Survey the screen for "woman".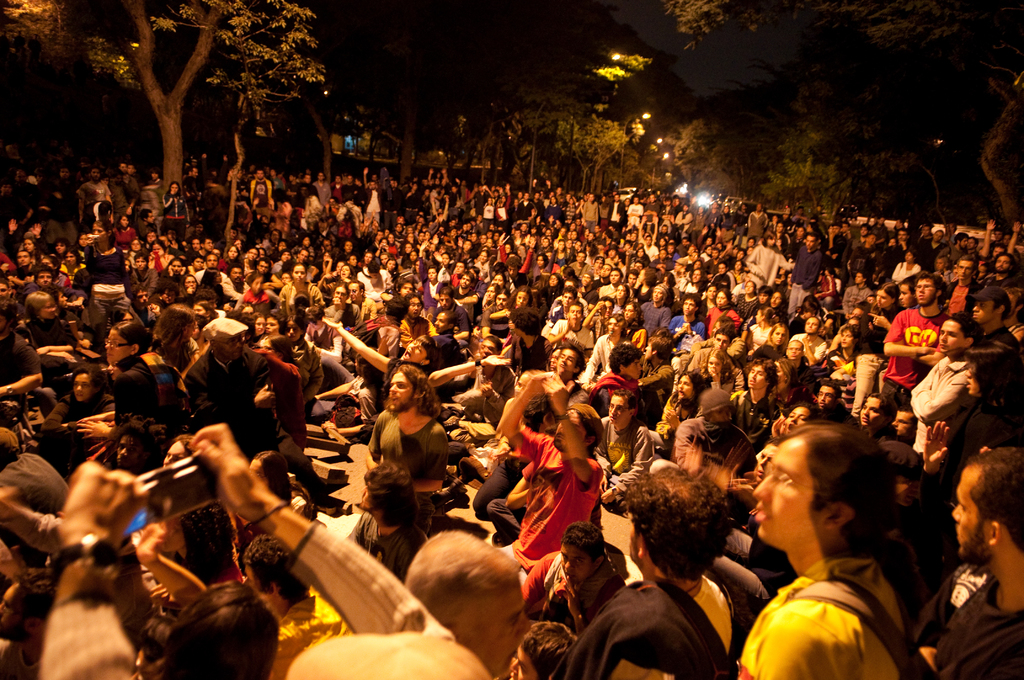
Survey found: bbox=[36, 361, 111, 446].
